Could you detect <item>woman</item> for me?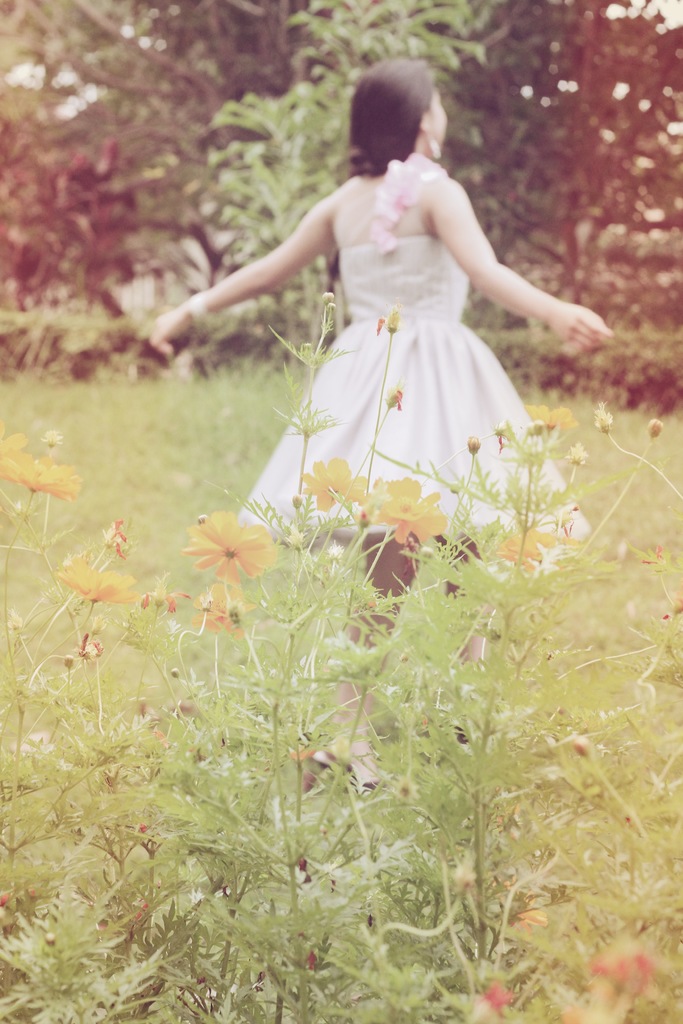
Detection result: (x1=161, y1=84, x2=600, y2=591).
